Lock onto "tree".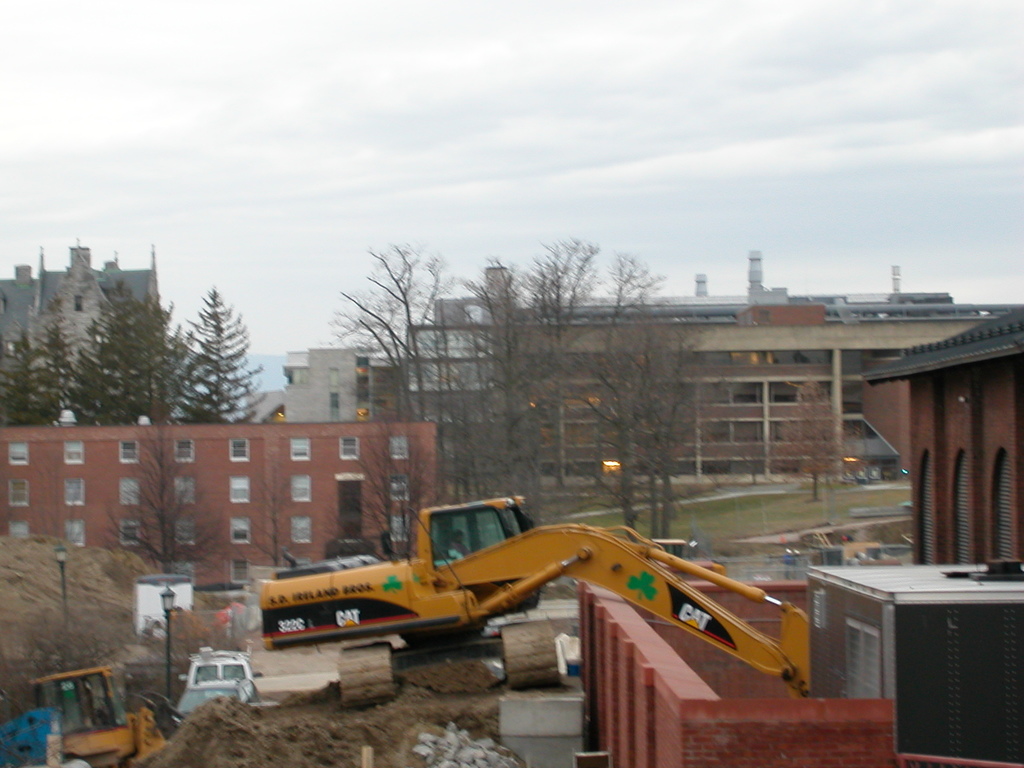
Locked: BBox(344, 409, 434, 565).
